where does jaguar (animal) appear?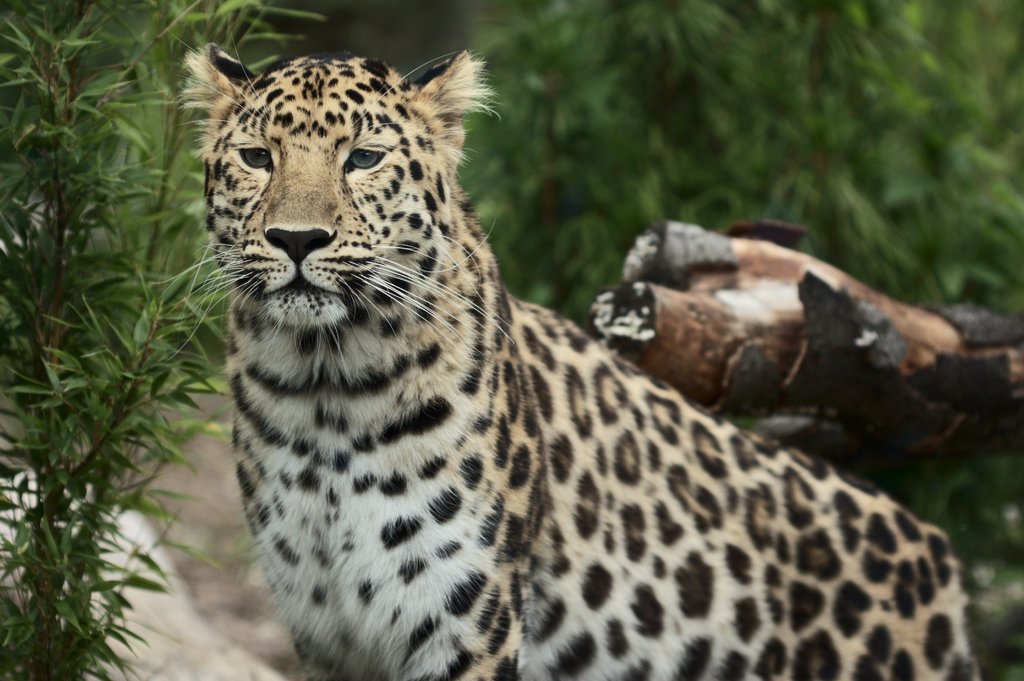
Appears at BBox(143, 17, 985, 680).
